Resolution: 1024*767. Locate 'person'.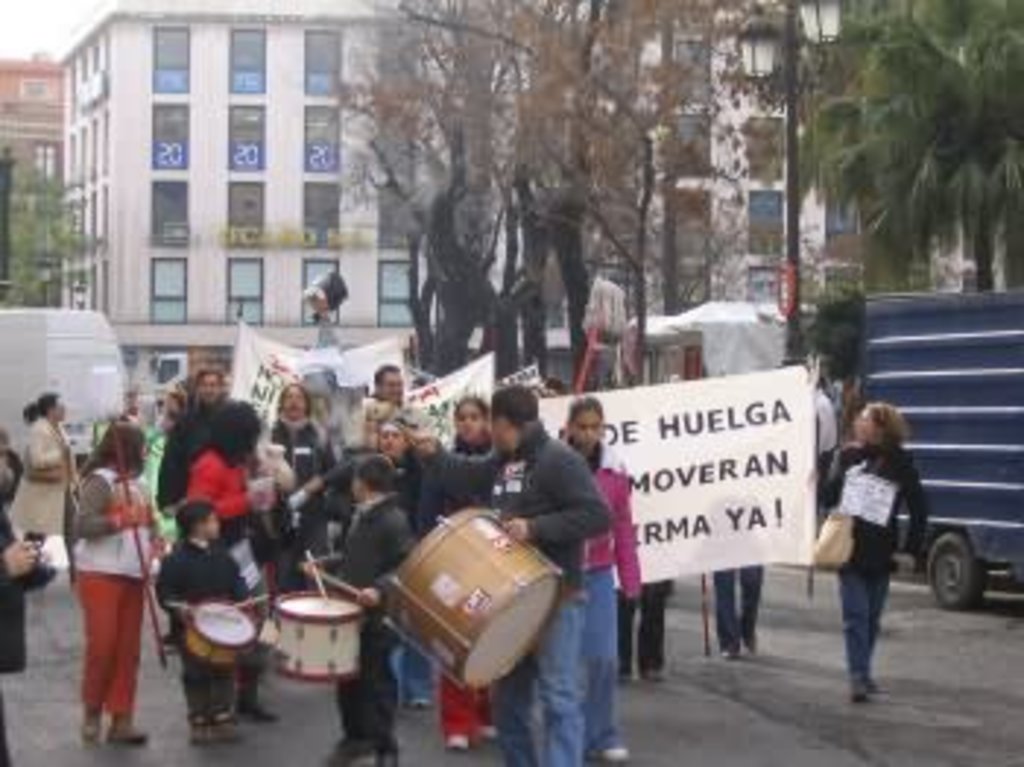
left=53, top=386, right=152, bottom=758.
